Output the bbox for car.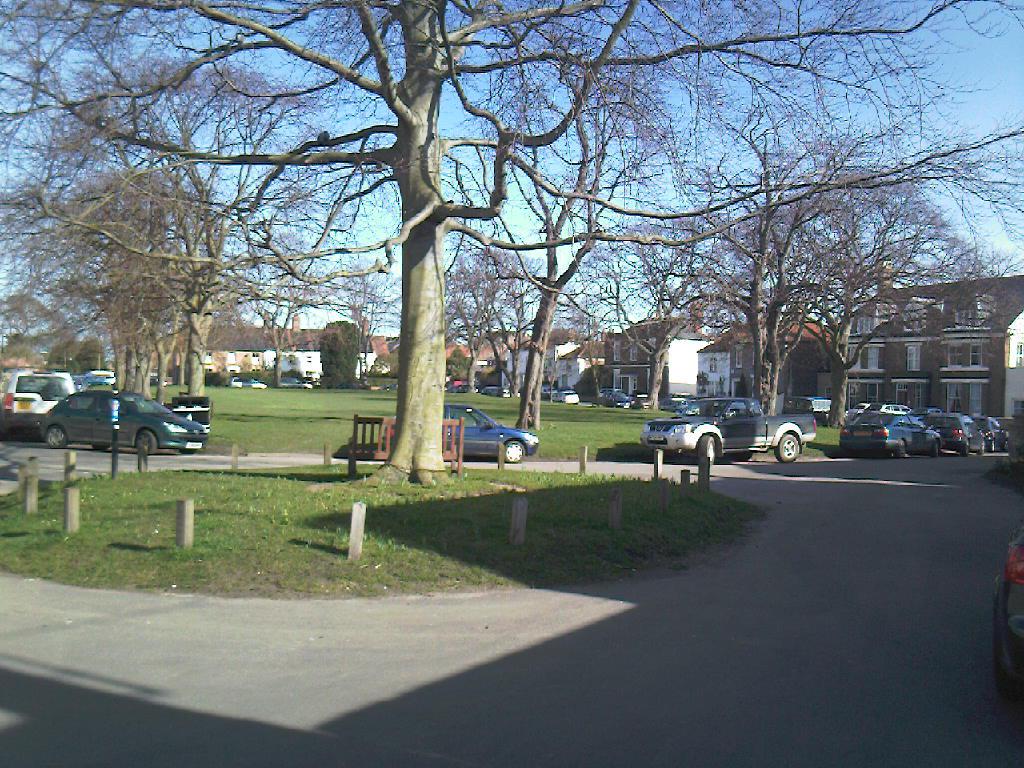
box=[549, 384, 584, 410].
